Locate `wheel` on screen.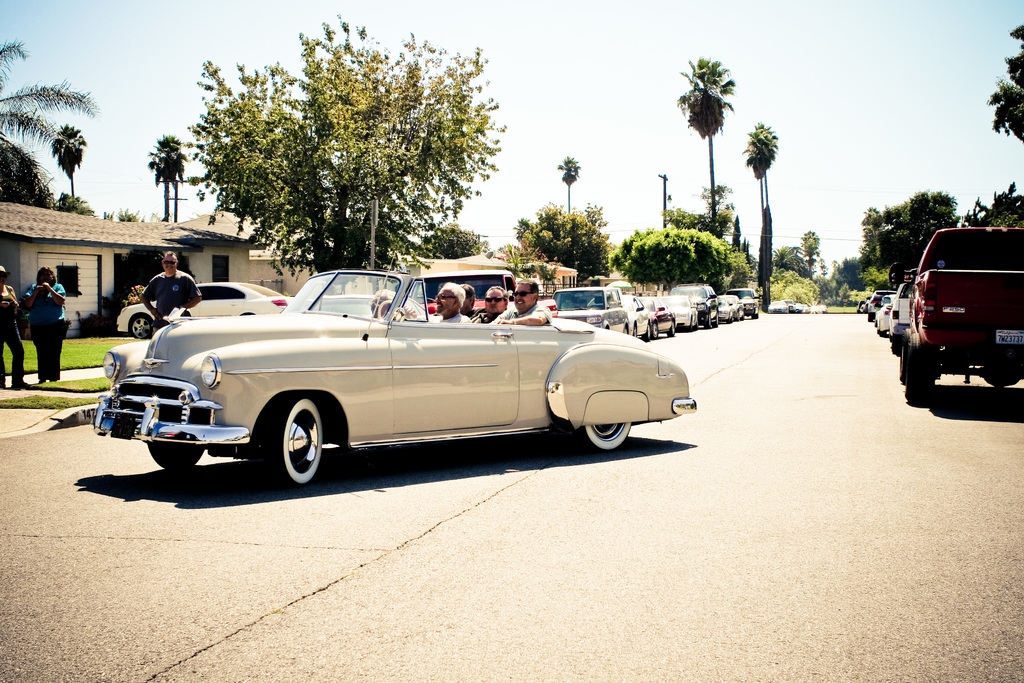
On screen at {"left": 701, "top": 311, "right": 712, "bottom": 328}.
